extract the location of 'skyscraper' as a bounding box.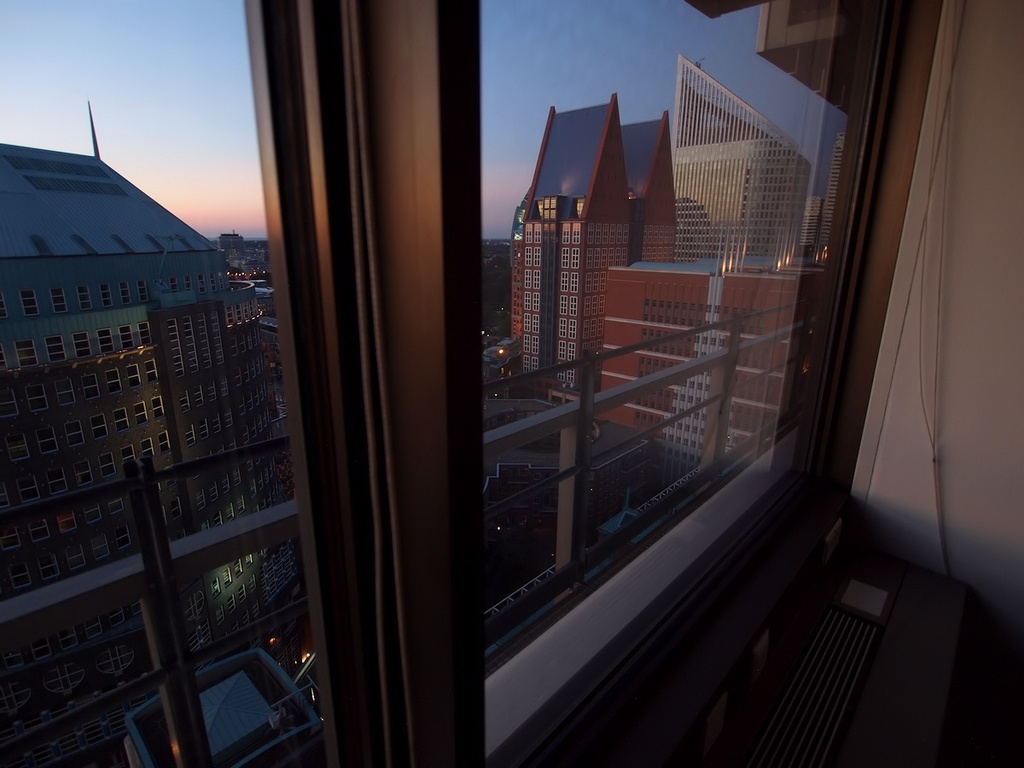
Rect(505, 88, 672, 457).
